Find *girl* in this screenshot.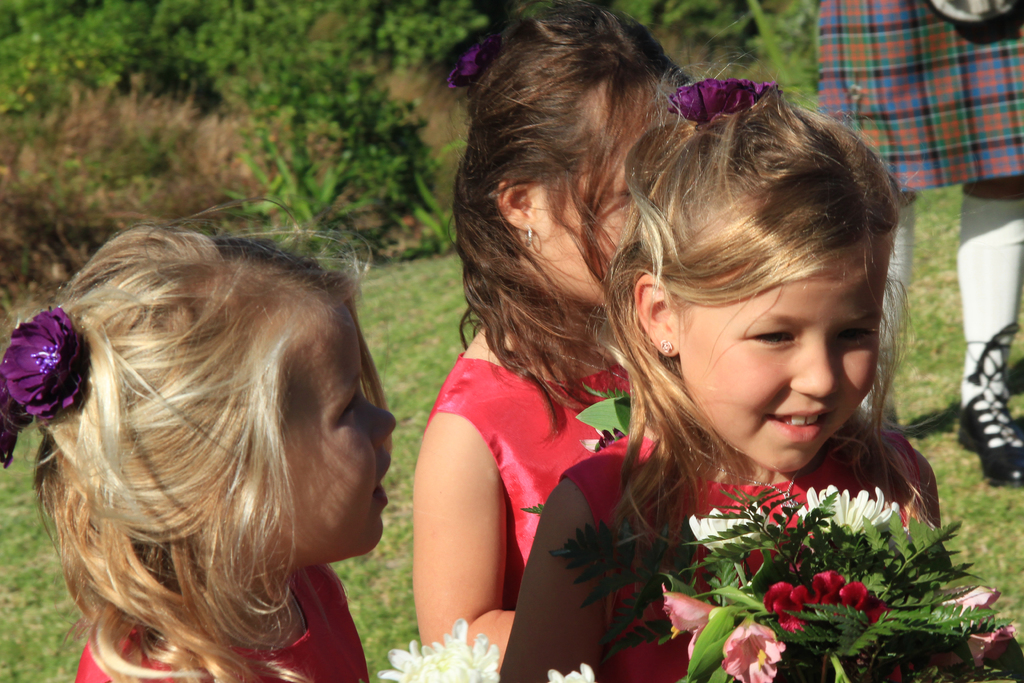
The bounding box for *girl* is x1=0, y1=197, x2=401, y2=682.
